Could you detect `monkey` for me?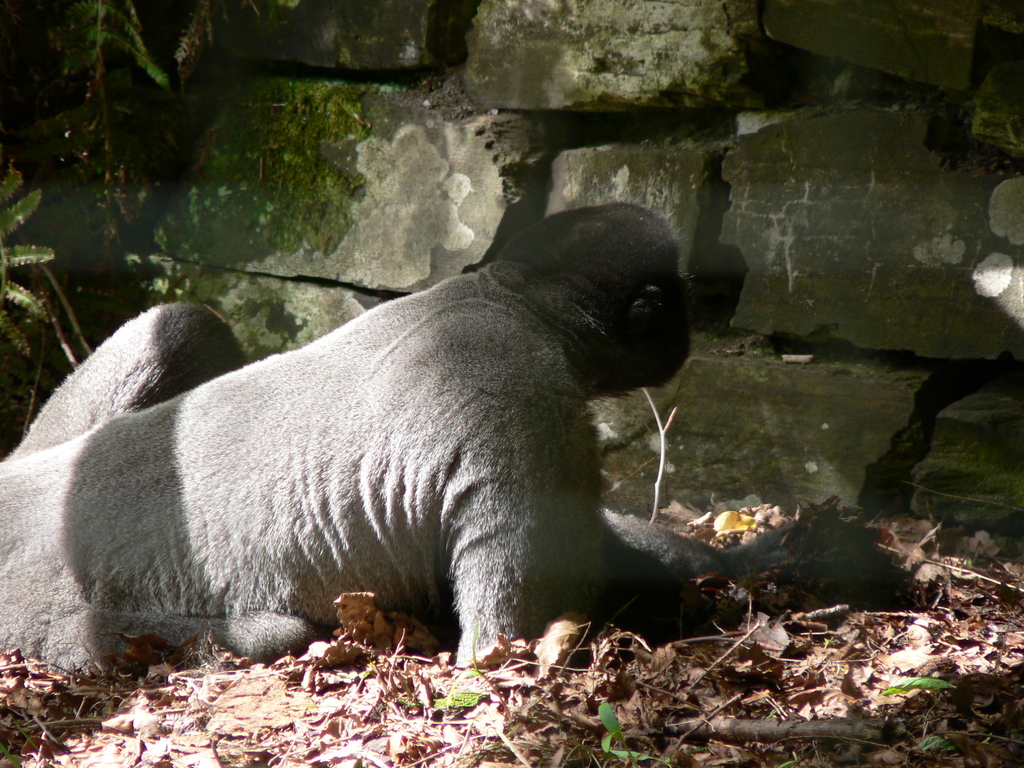
Detection result: detection(0, 191, 801, 676).
